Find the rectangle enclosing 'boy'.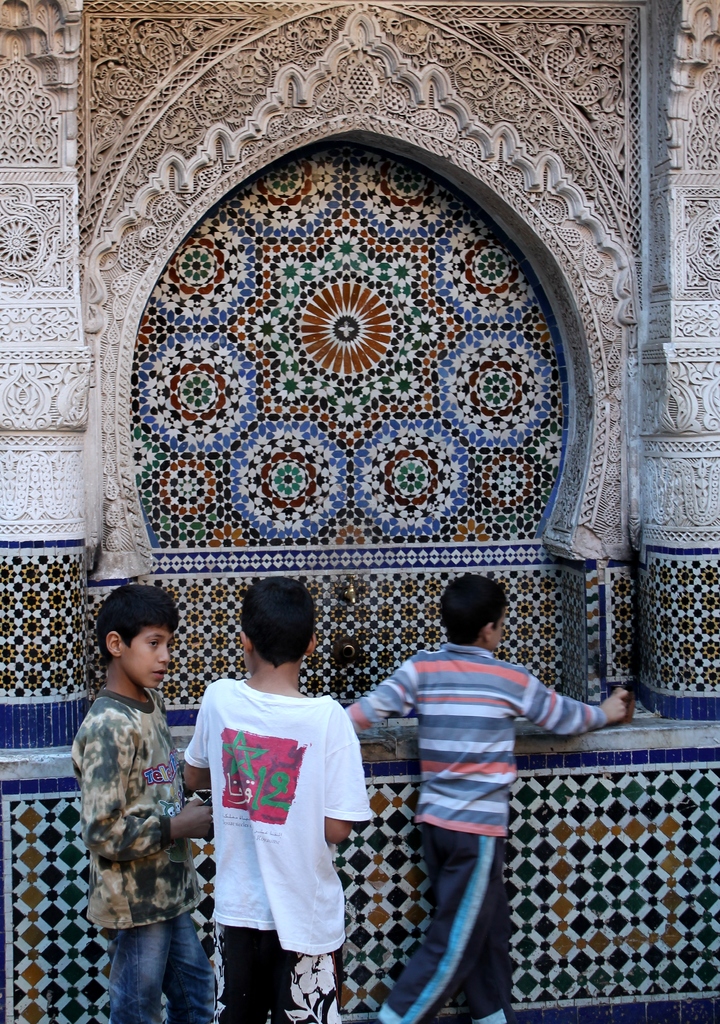
box(60, 608, 216, 1023).
